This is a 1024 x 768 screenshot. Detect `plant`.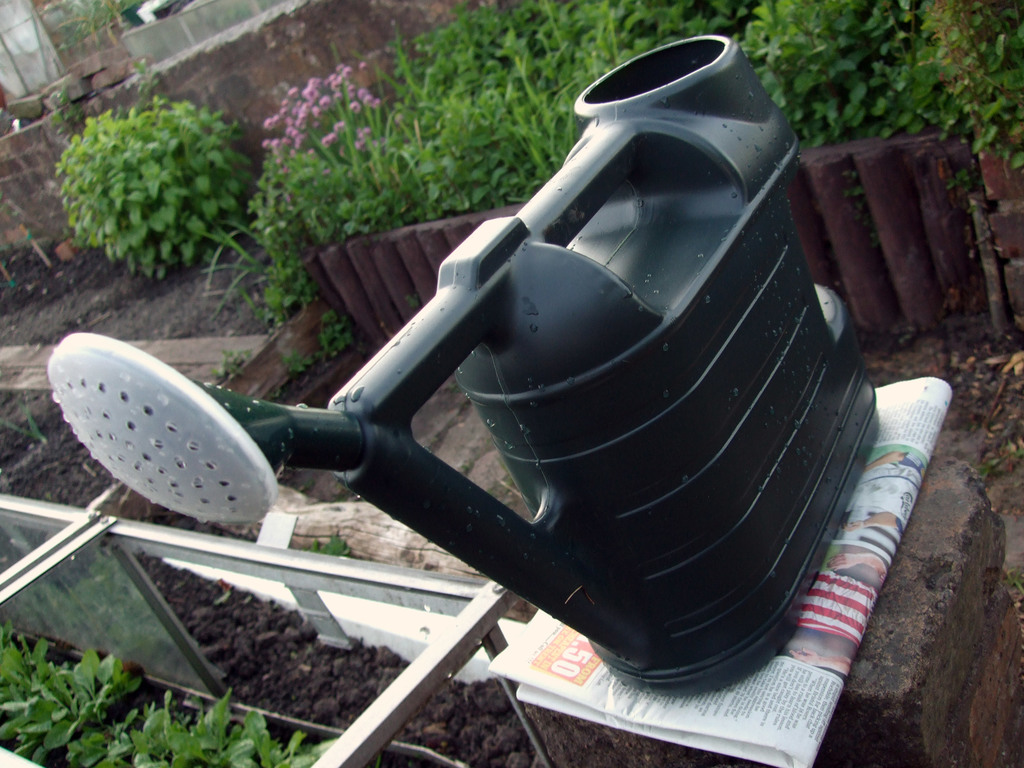
(left=1009, top=564, right=1023, bottom=595).
